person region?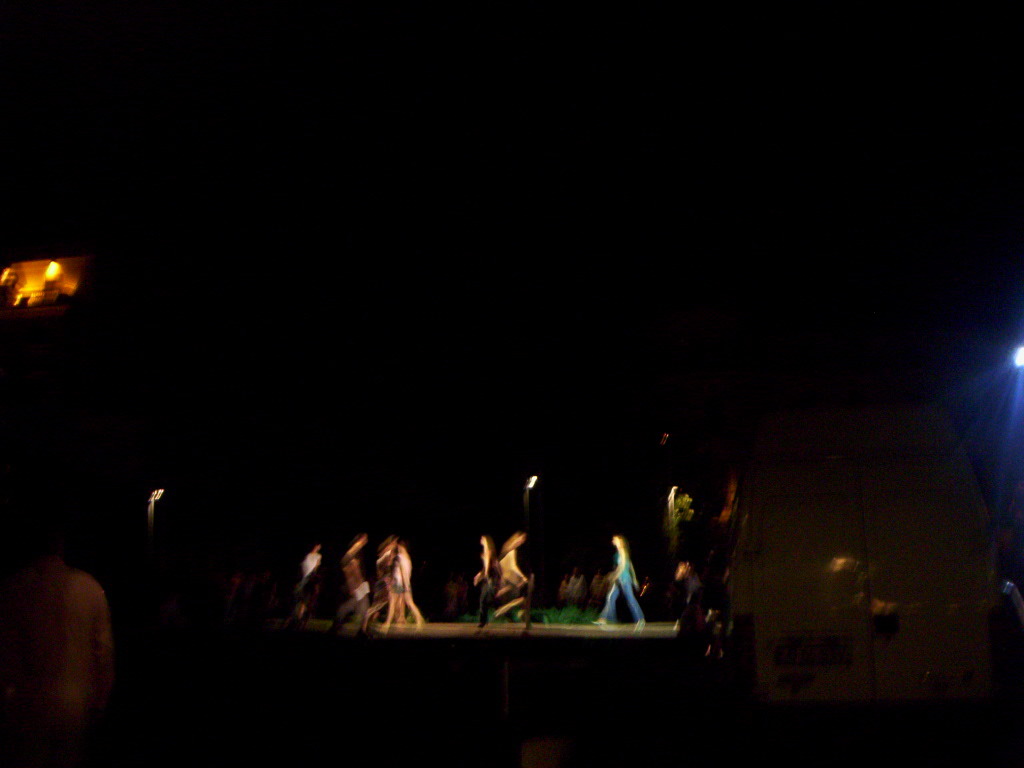
<region>469, 527, 493, 633</region>
